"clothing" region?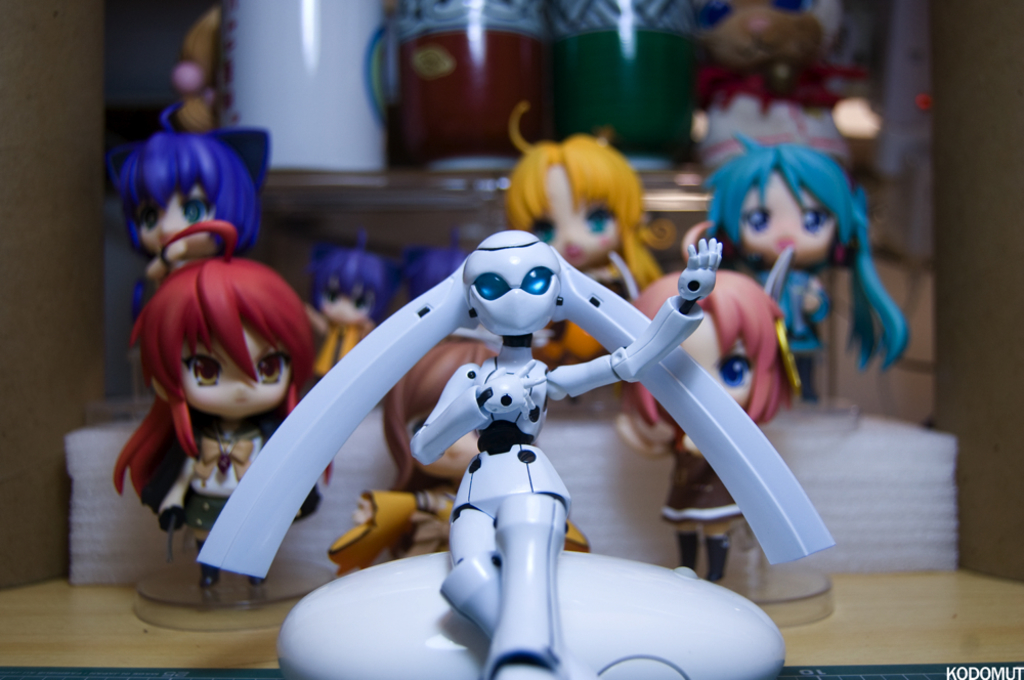
region(162, 432, 323, 533)
